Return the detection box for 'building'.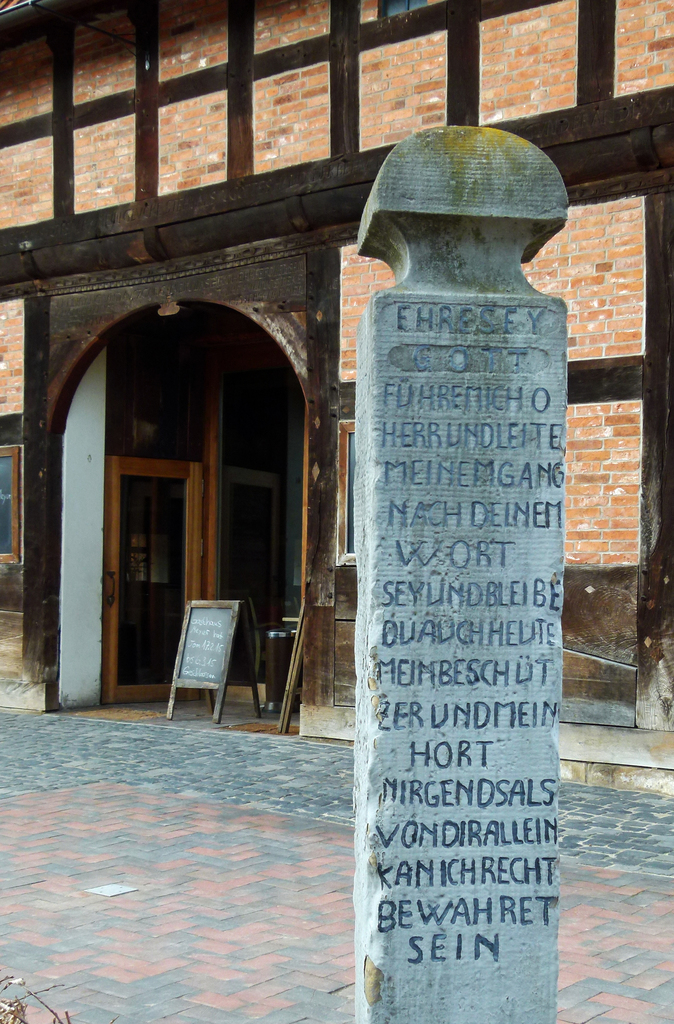
box=[0, 0, 673, 795].
